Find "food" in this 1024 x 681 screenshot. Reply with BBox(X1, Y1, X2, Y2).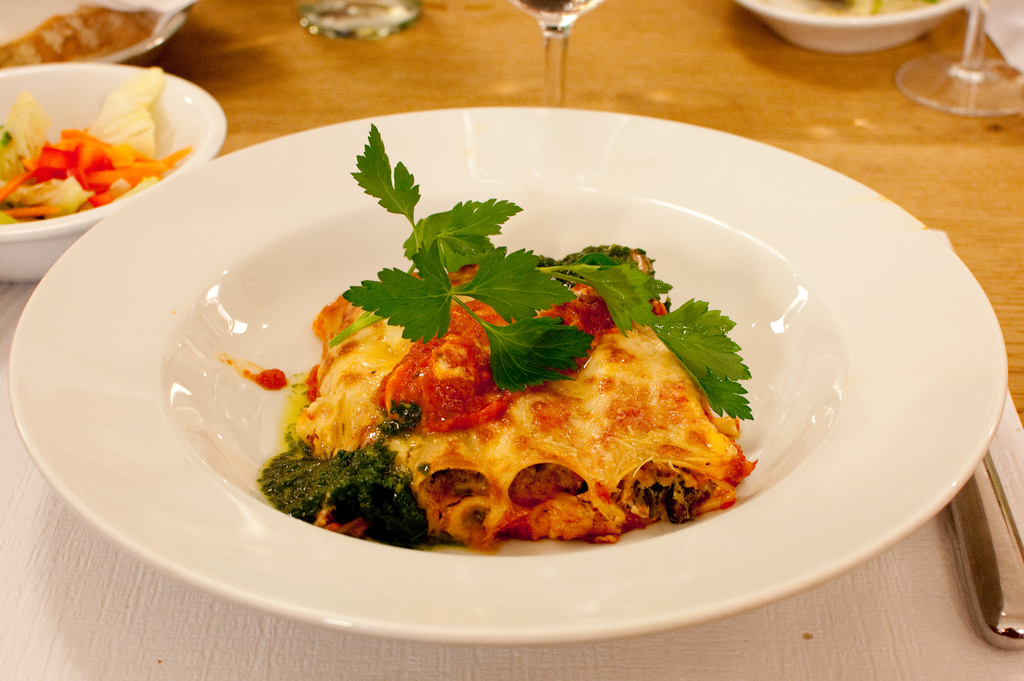
BBox(808, 0, 941, 19).
